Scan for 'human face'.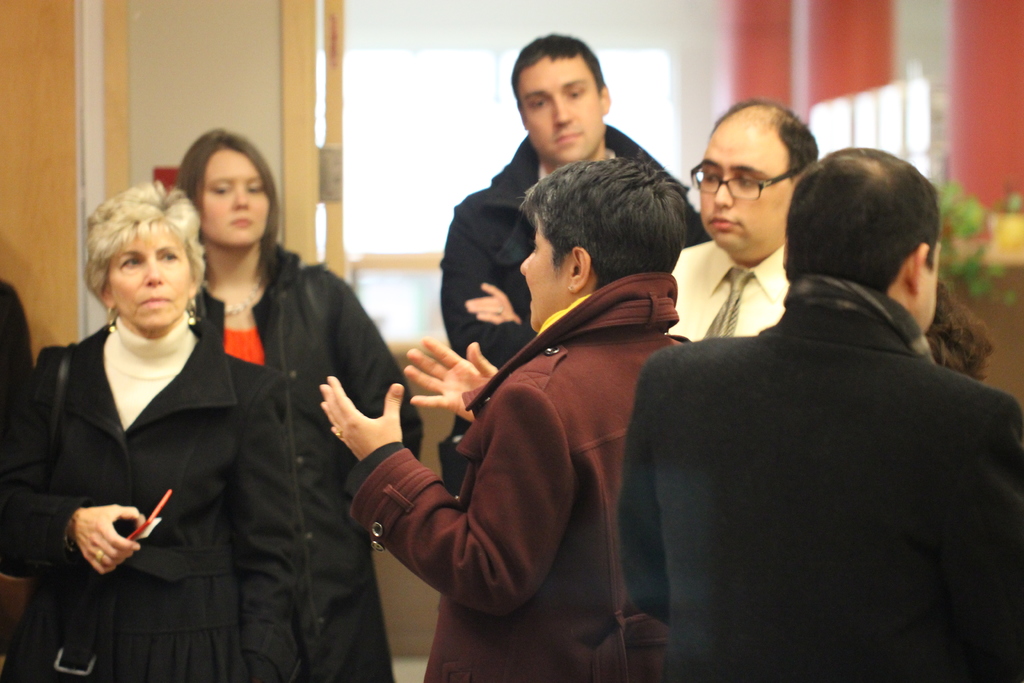
Scan result: 192,146,276,244.
